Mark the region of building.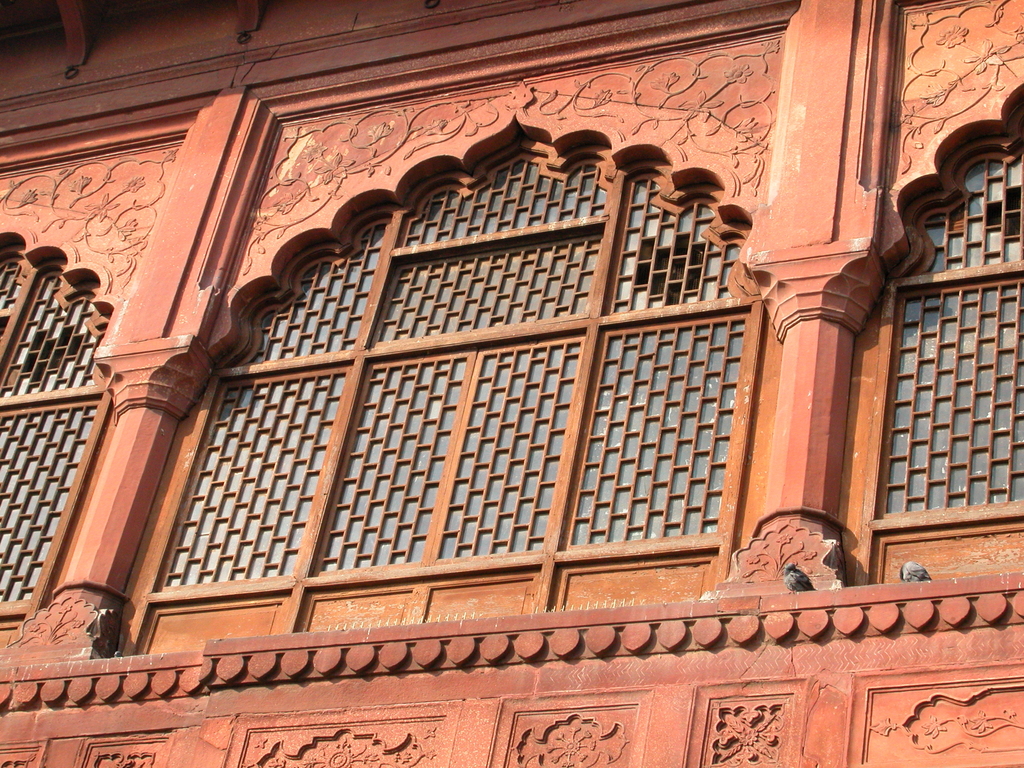
Region: [0,0,1023,767].
